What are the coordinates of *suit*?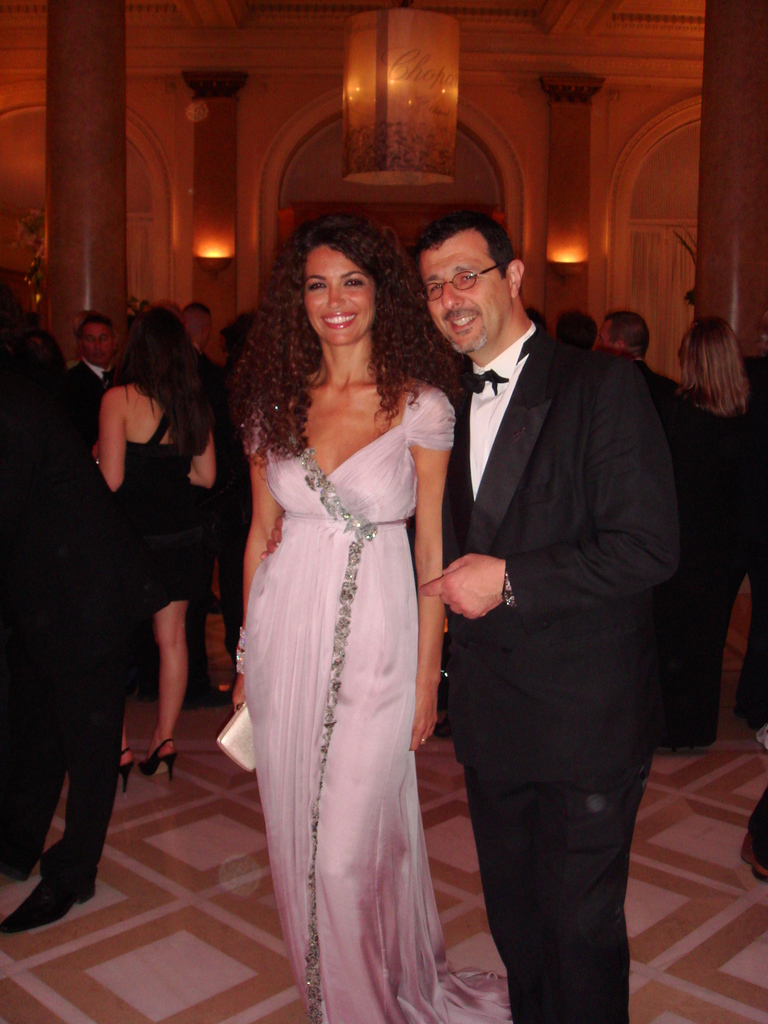
(x1=407, y1=190, x2=702, y2=1020).
